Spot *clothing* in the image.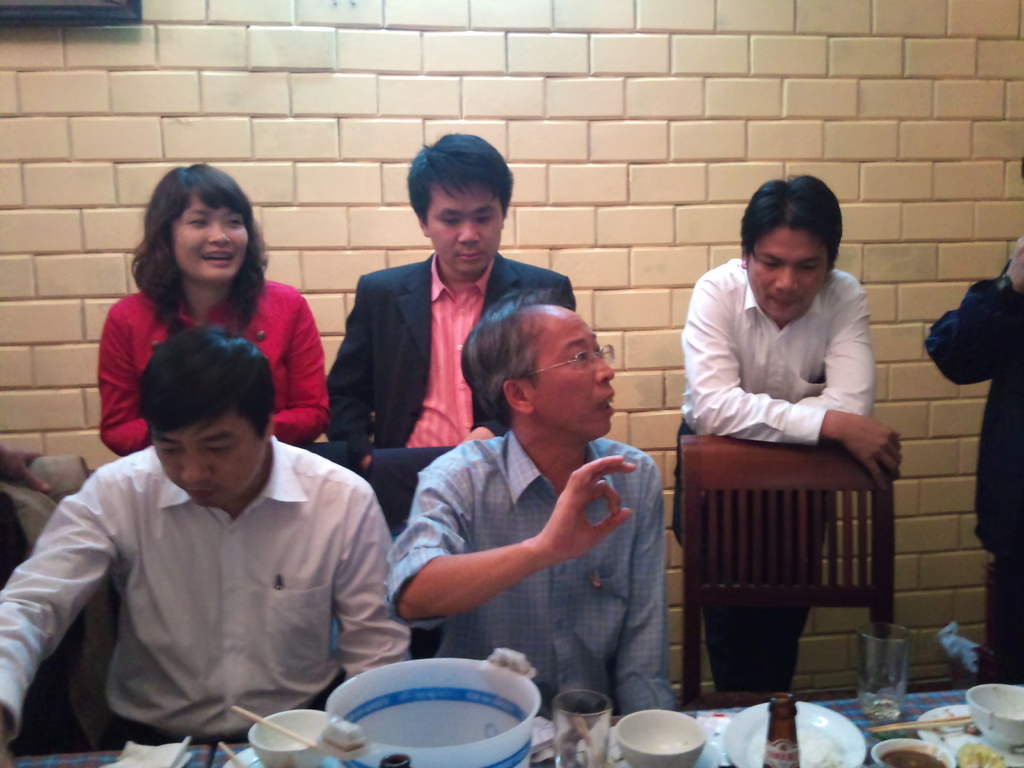
*clothing* found at [left=386, top=431, right=678, bottom=721].
